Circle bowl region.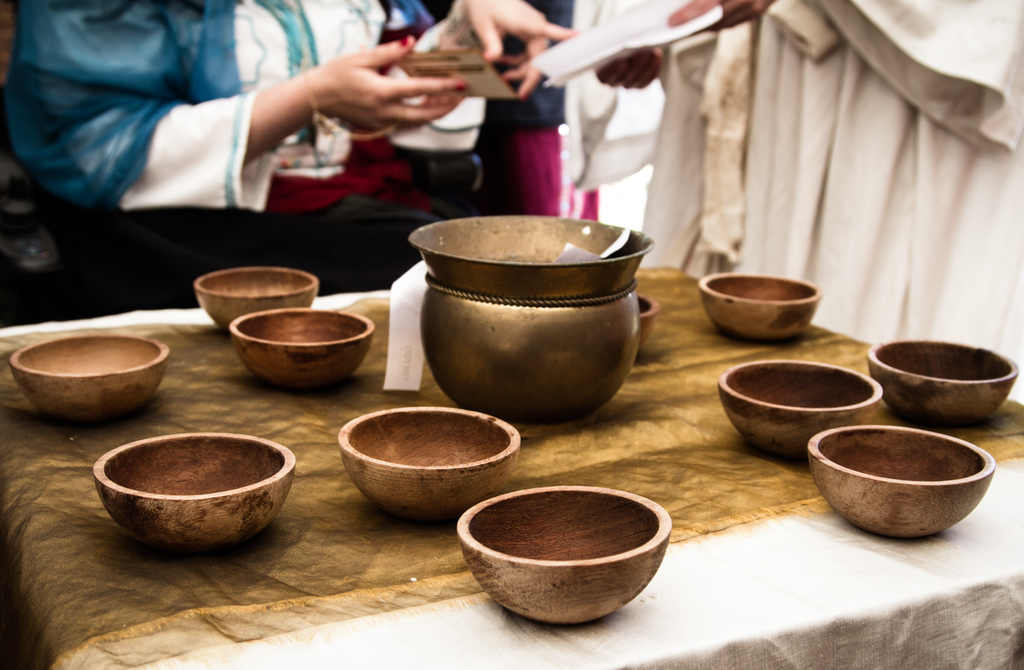
Region: <bbox>8, 331, 170, 418</bbox>.
